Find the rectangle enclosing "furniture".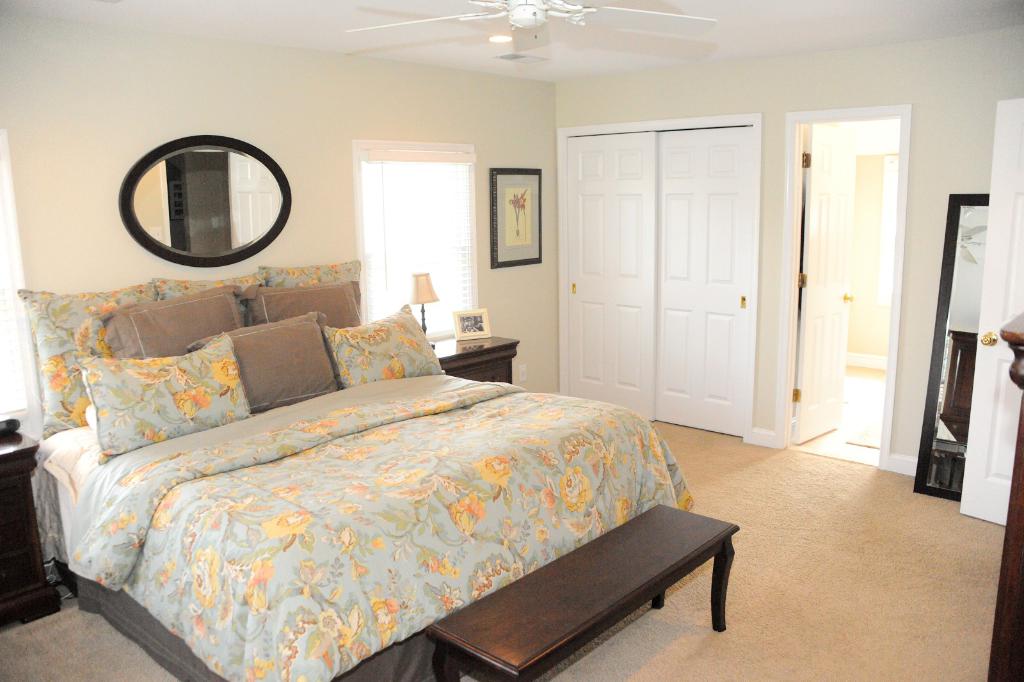
0 434 60 637.
